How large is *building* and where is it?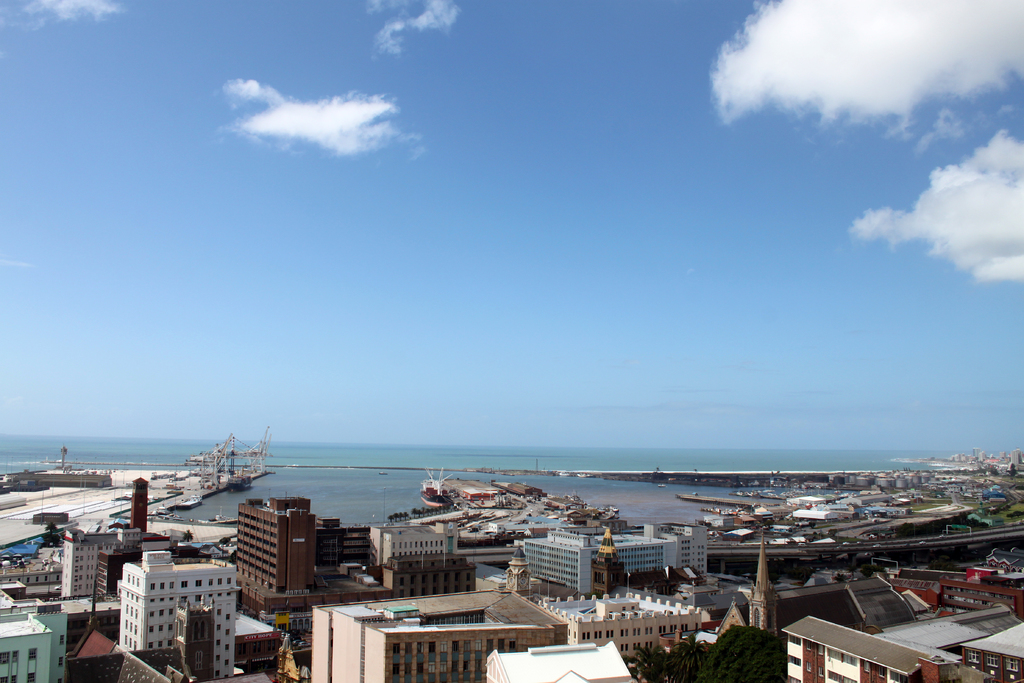
Bounding box: rect(237, 489, 317, 595).
